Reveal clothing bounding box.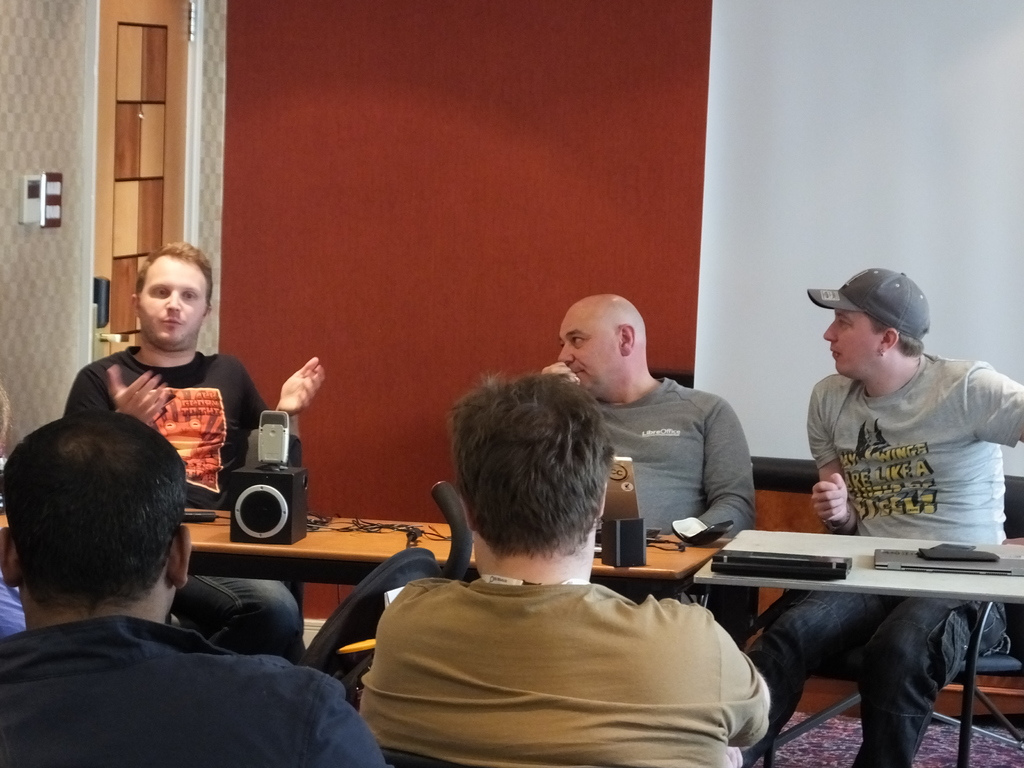
Revealed: region(1, 617, 385, 767).
